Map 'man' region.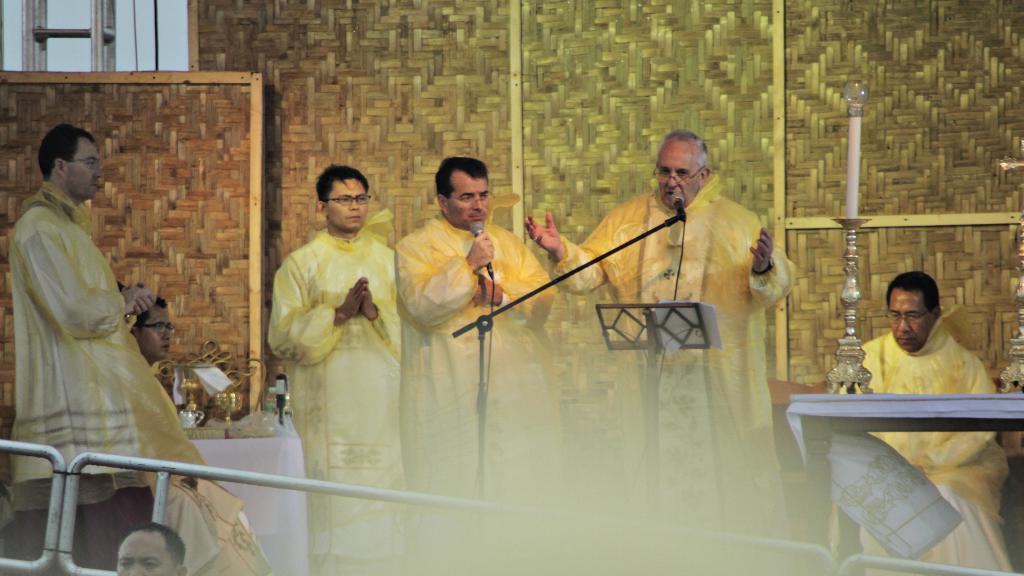
Mapped to 829/268/1018/575.
